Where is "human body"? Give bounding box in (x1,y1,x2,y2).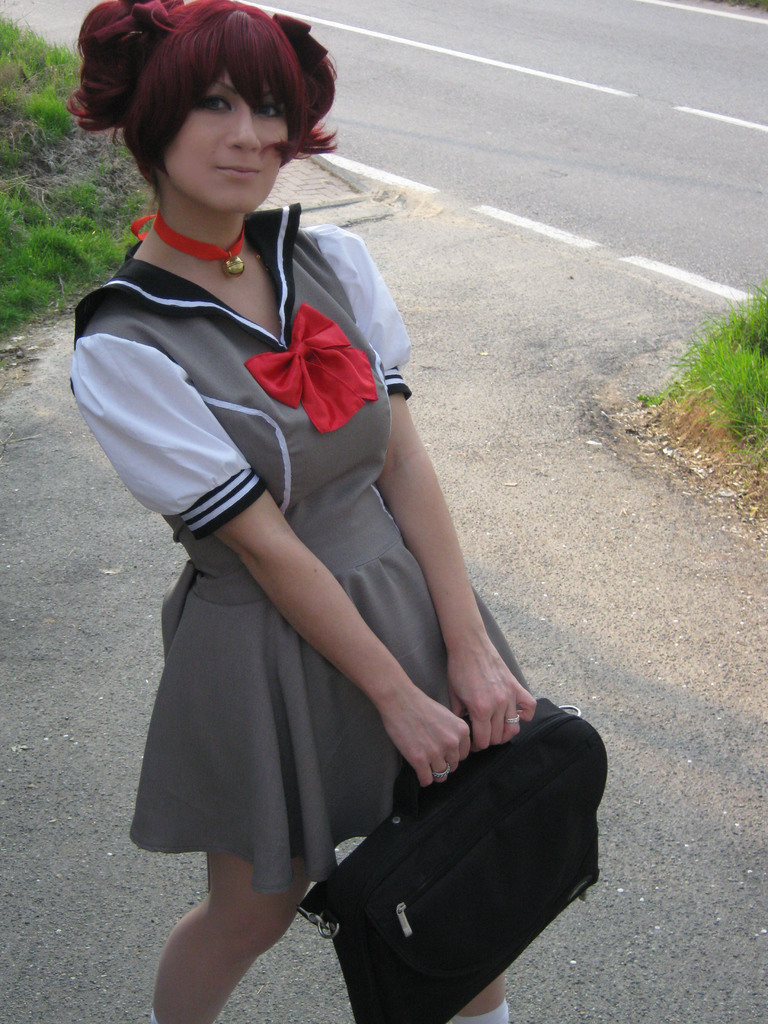
(83,31,556,953).
